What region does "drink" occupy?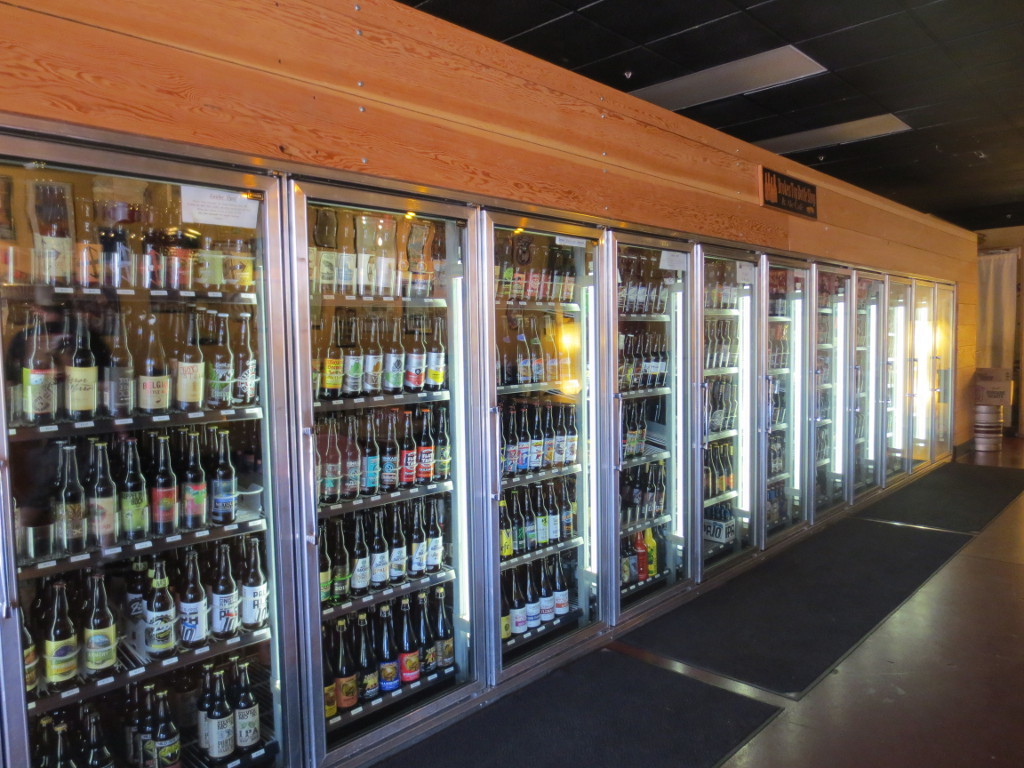
BBox(139, 212, 170, 289).
